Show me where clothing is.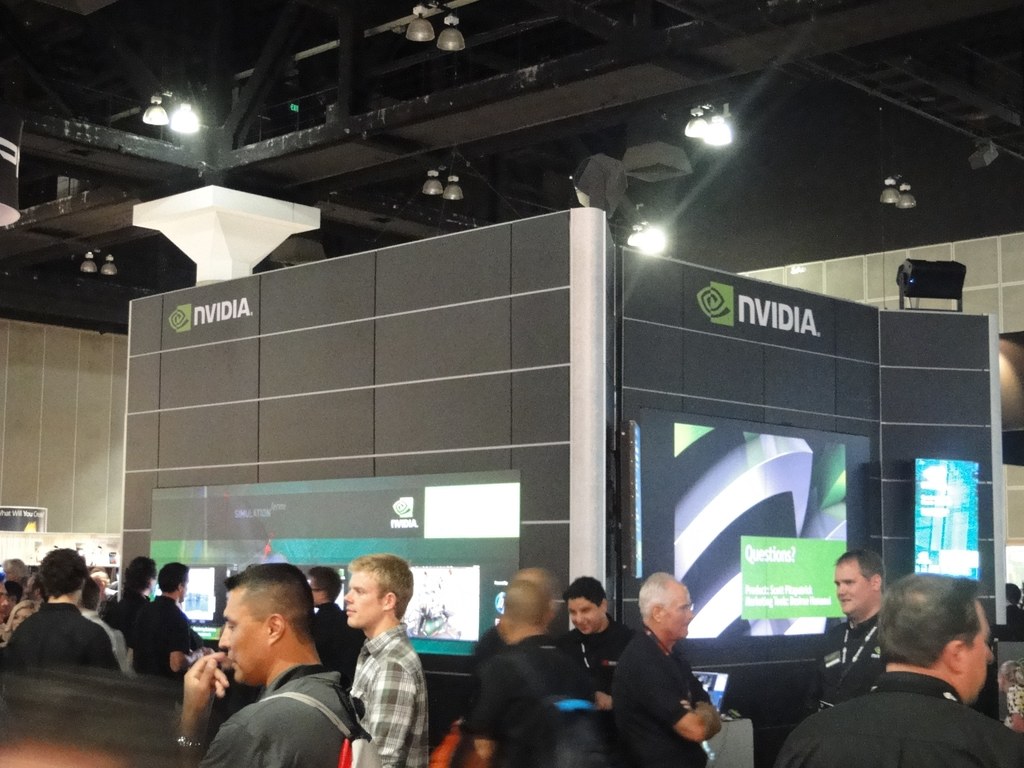
clothing is at select_region(310, 602, 362, 718).
